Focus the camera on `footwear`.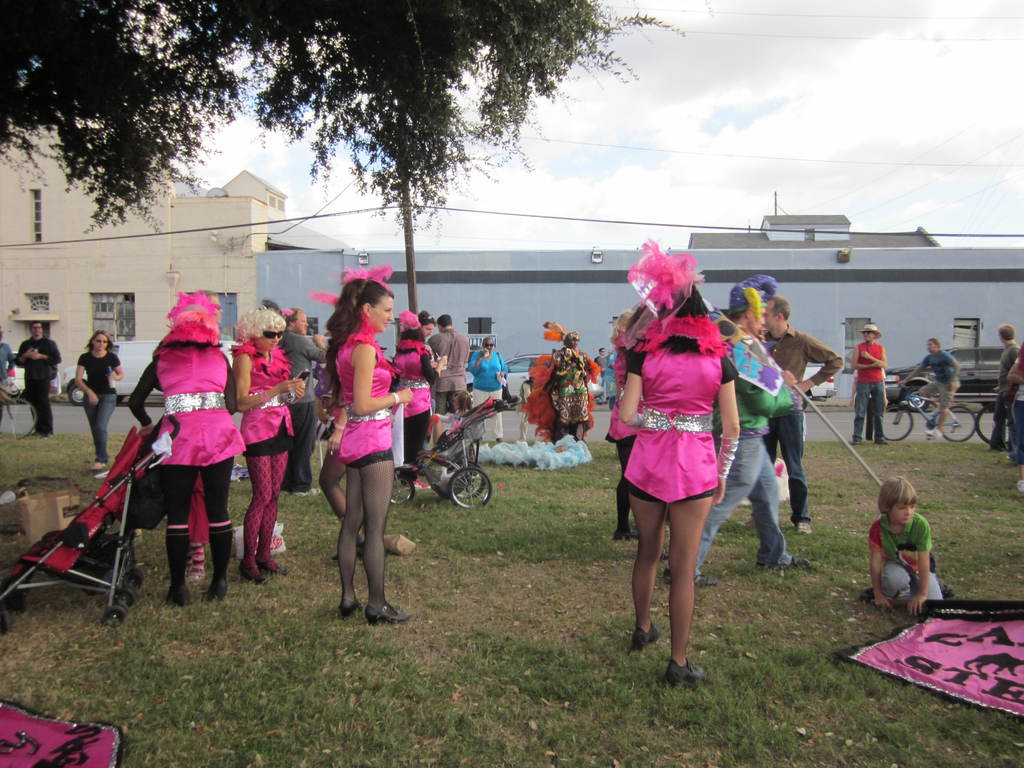
Focus region: [x1=207, y1=579, x2=228, y2=602].
